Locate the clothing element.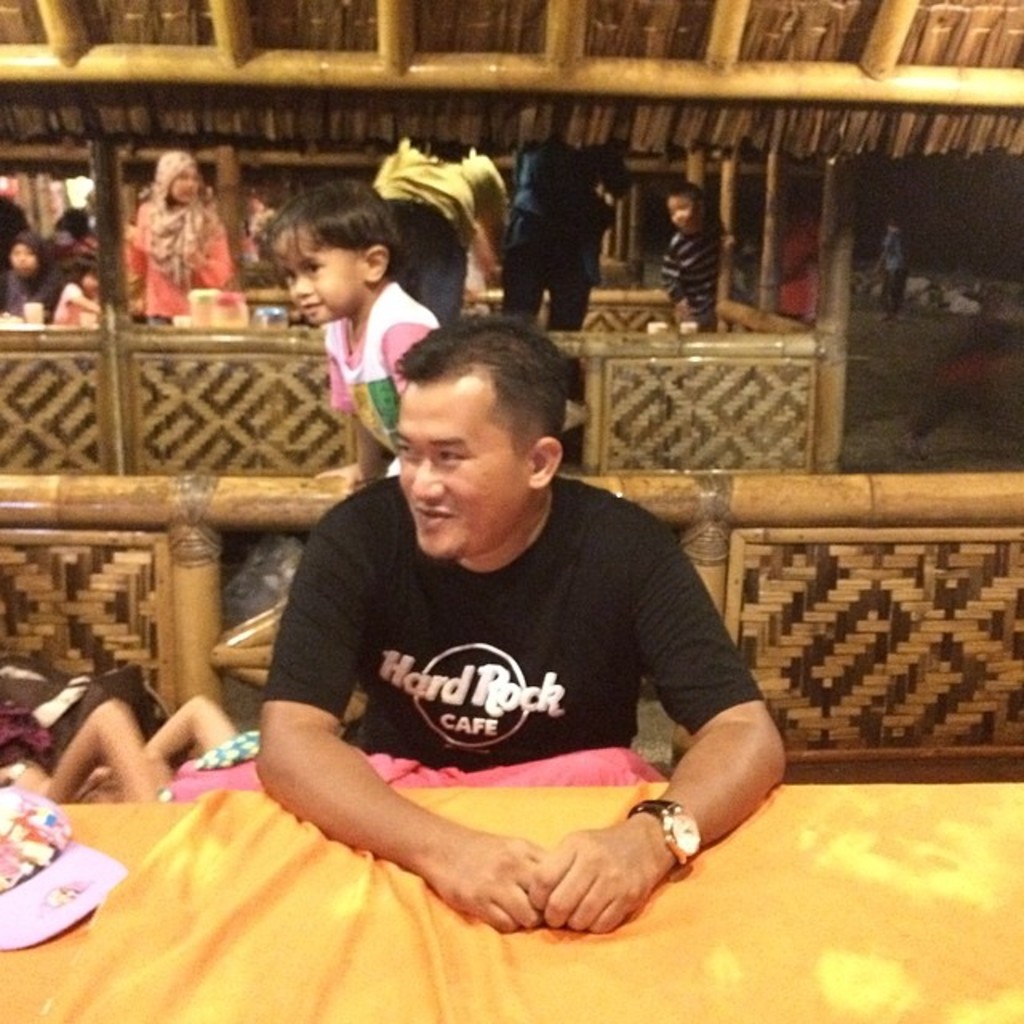
Element bbox: Rect(776, 226, 830, 338).
